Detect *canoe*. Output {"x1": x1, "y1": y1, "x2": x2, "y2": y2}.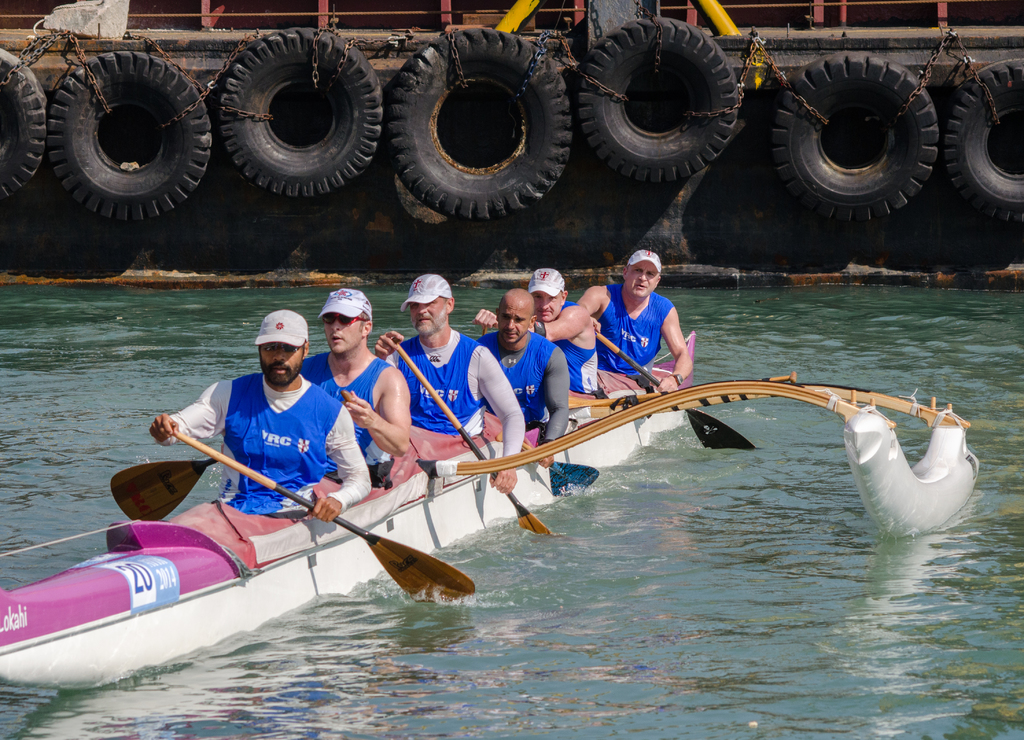
{"x1": 0, "y1": 422, "x2": 968, "y2": 687}.
